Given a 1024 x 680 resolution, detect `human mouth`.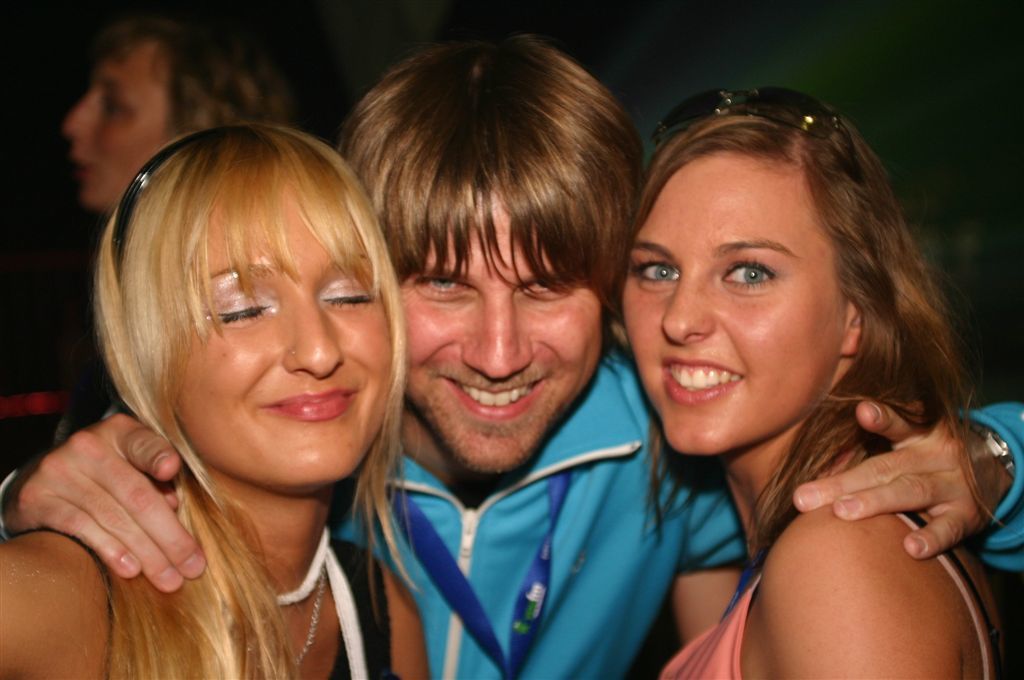
[left=661, top=360, right=742, bottom=405].
